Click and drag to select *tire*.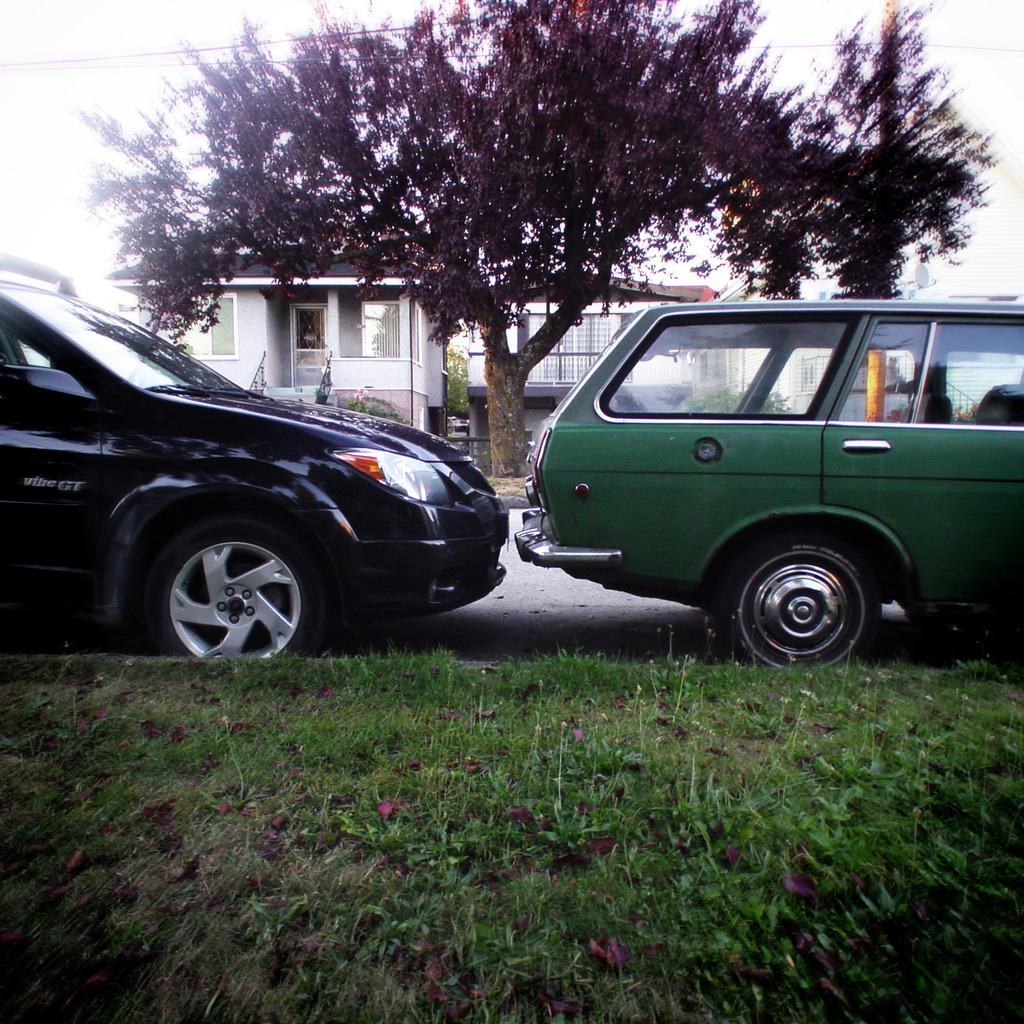
Selection: [x1=137, y1=513, x2=335, y2=662].
